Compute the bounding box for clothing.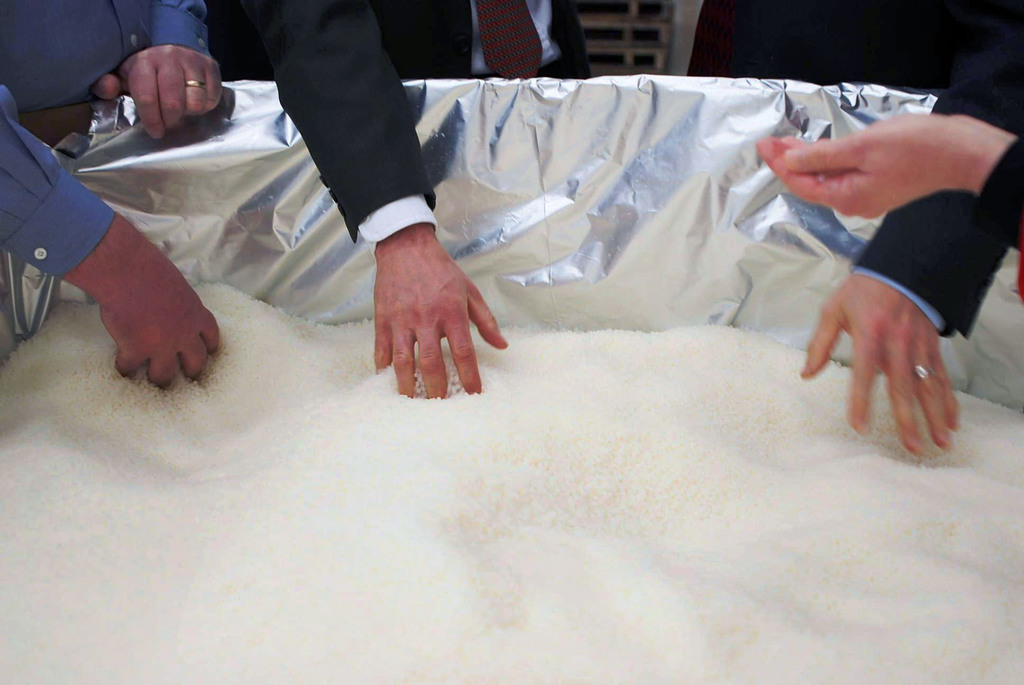
0 0 200 278.
